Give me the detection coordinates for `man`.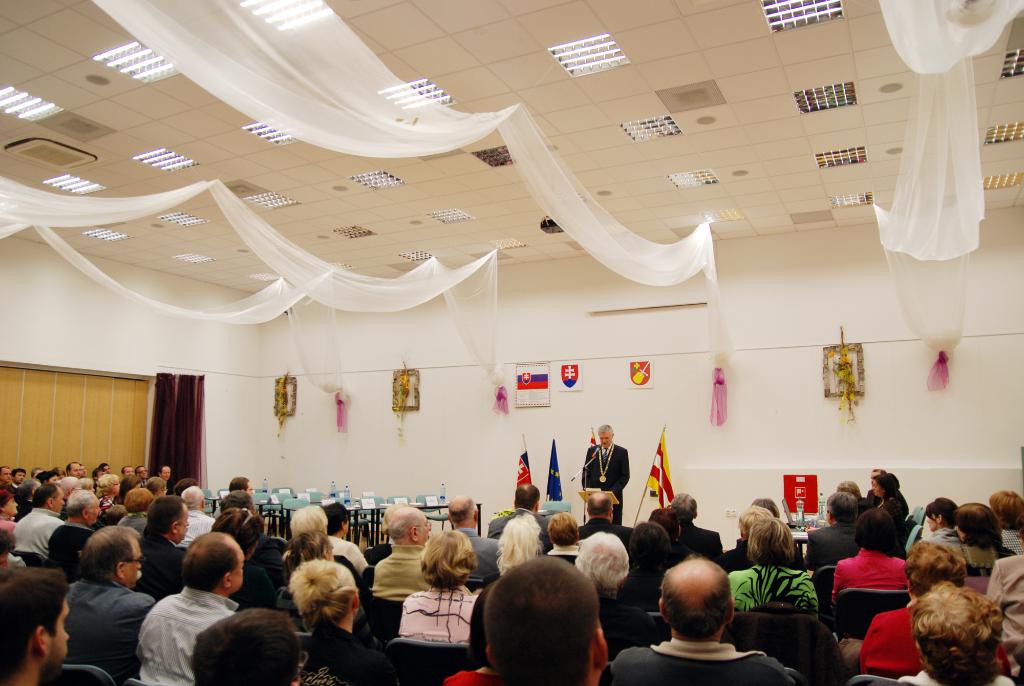
l=145, t=476, r=175, b=509.
